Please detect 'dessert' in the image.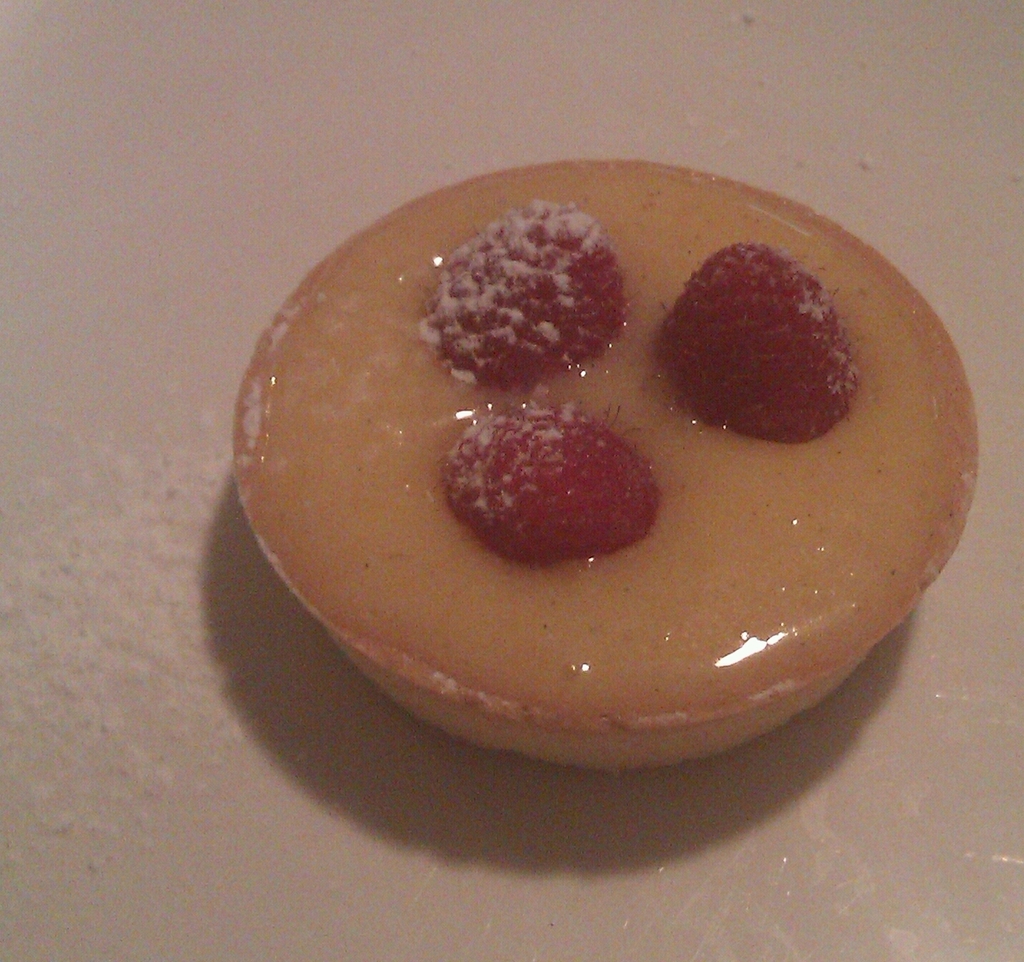
(x1=221, y1=181, x2=959, y2=808).
